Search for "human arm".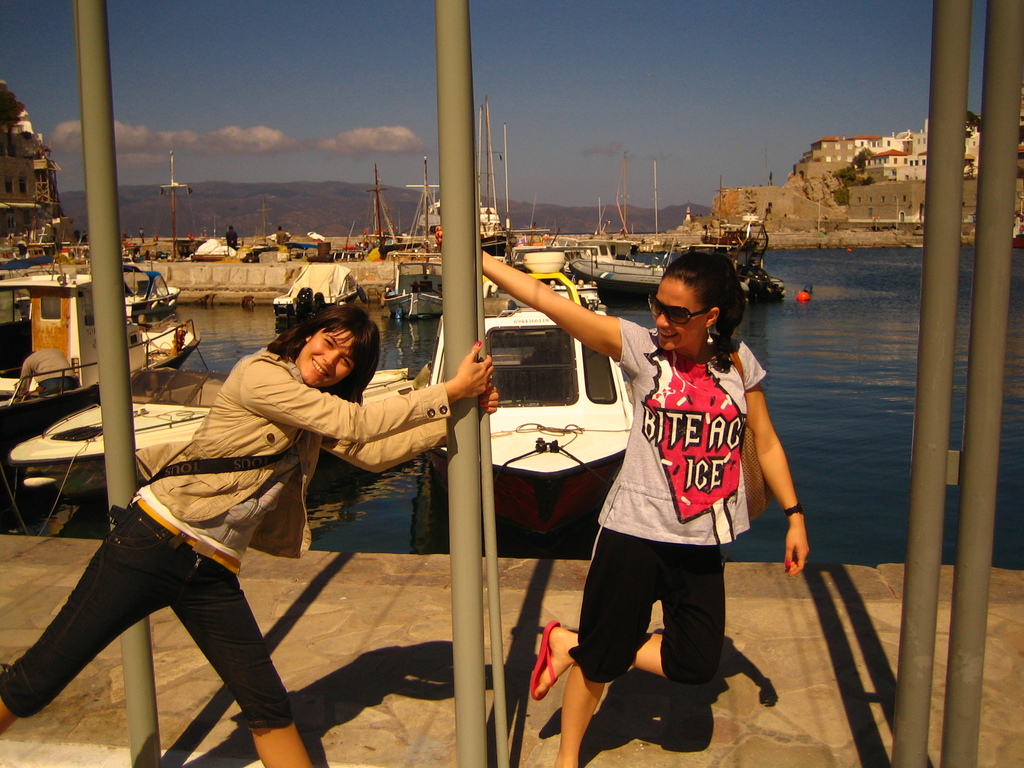
Found at 11:360:35:395.
